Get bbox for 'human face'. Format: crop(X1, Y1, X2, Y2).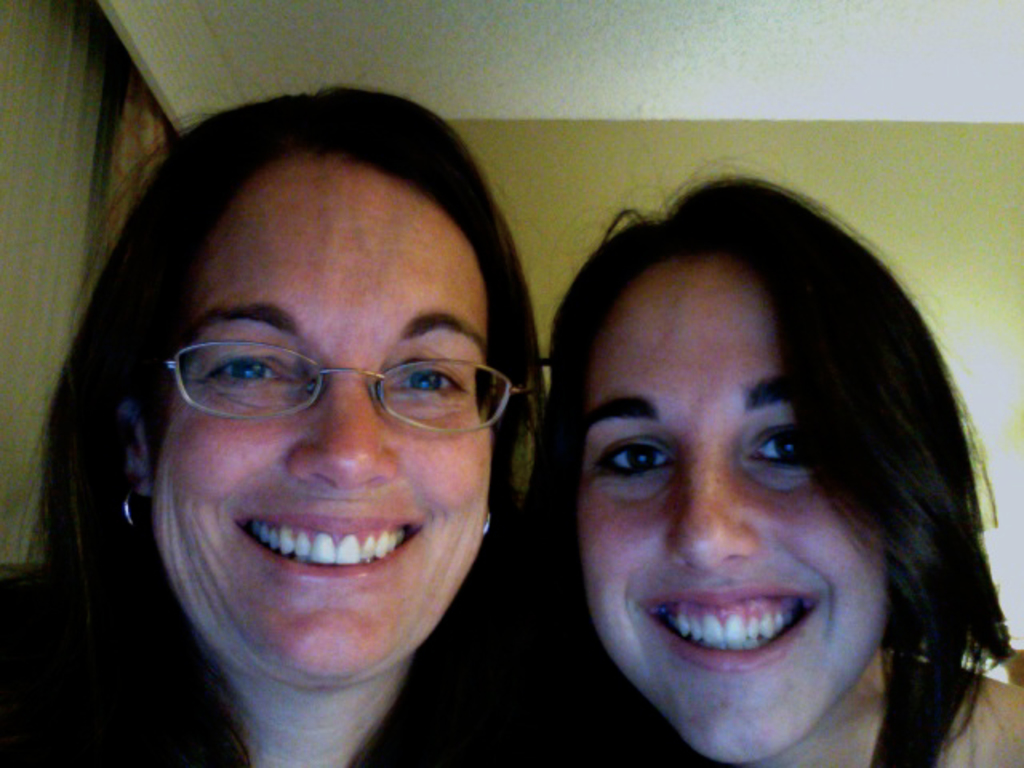
crop(149, 150, 490, 678).
